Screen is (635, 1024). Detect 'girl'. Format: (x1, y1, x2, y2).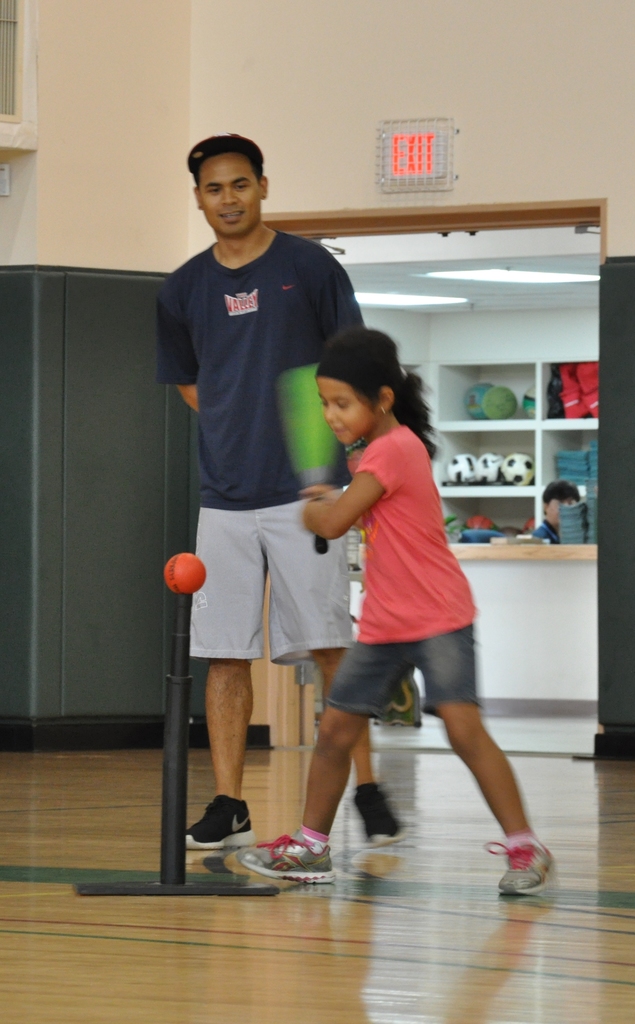
(232, 322, 558, 899).
